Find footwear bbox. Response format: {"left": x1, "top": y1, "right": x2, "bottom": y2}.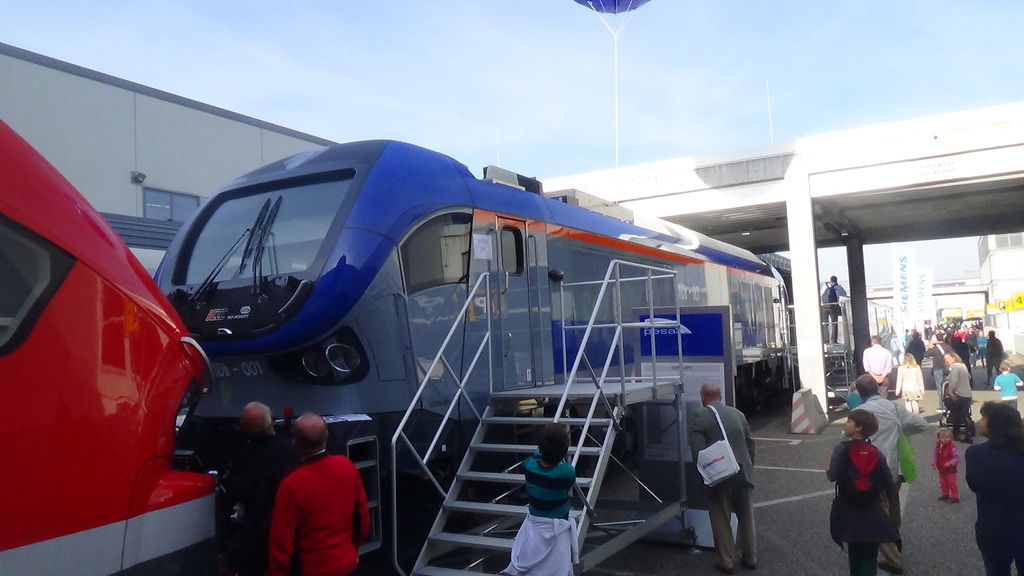
{"left": 938, "top": 492, "right": 946, "bottom": 502}.
